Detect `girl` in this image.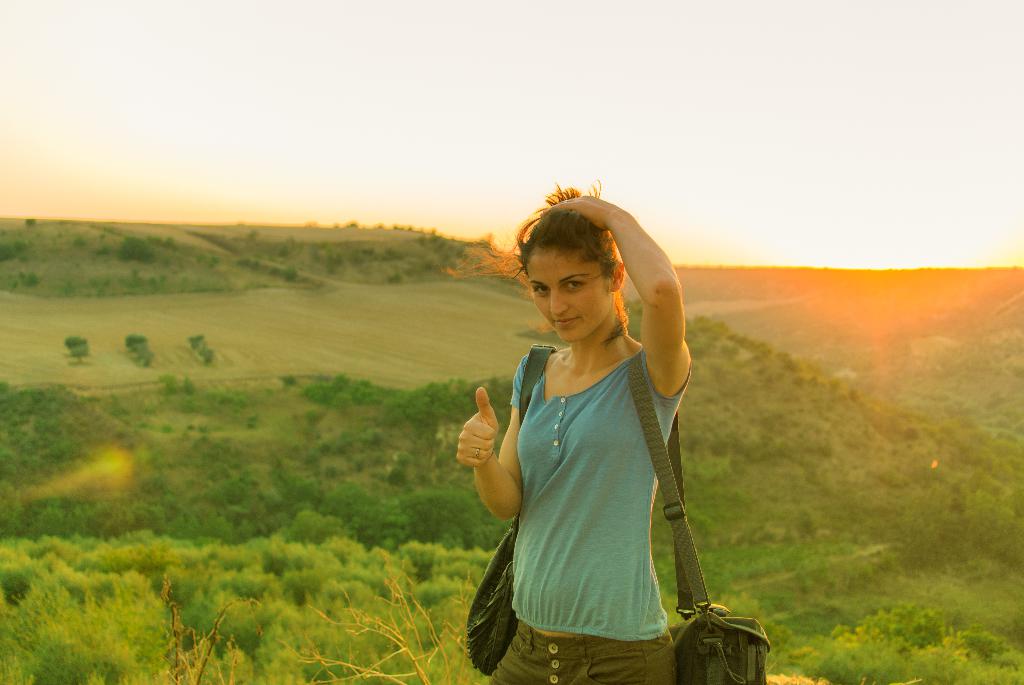
Detection: 456,178,691,684.
